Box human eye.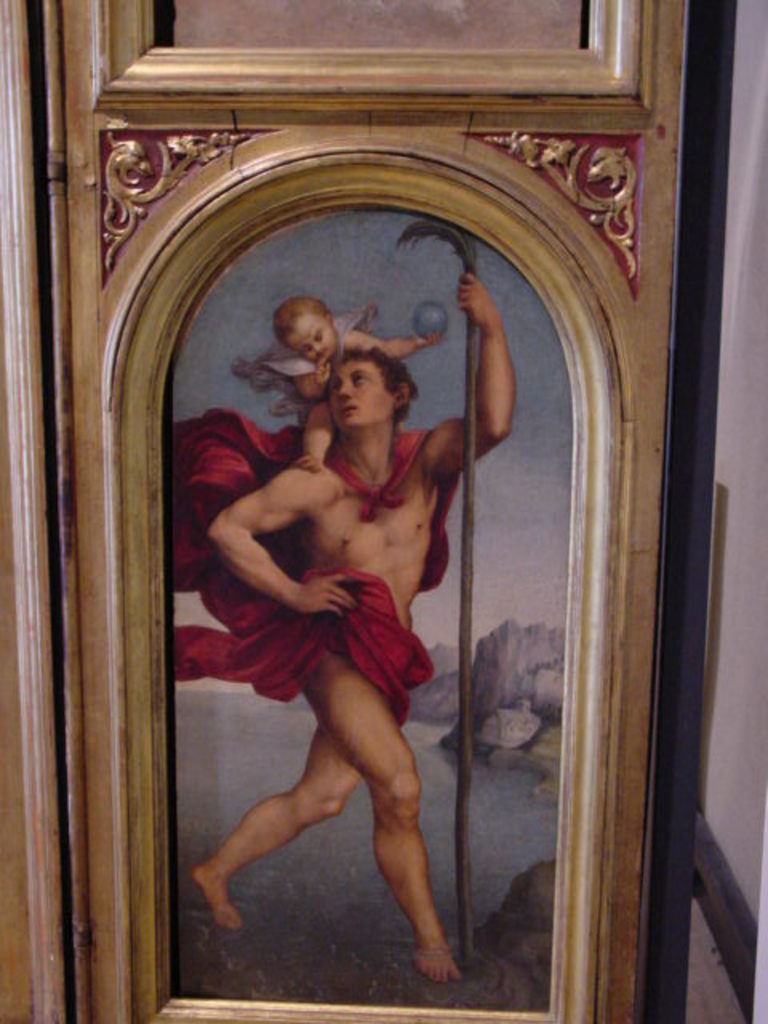
(317,333,326,346).
